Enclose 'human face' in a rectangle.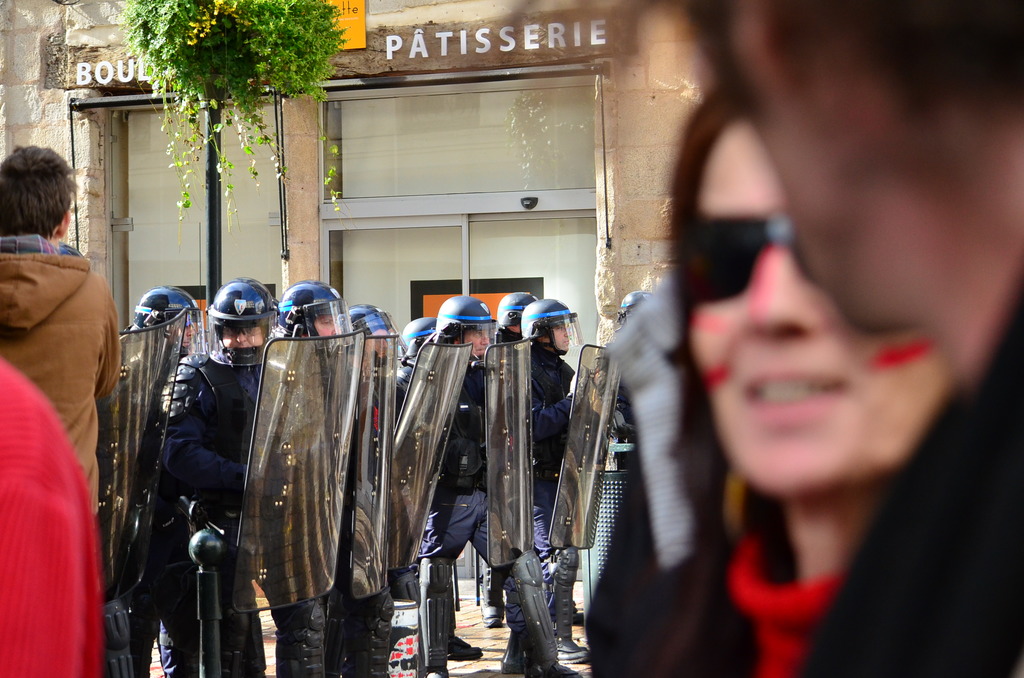
x1=316 y1=314 x2=344 y2=343.
